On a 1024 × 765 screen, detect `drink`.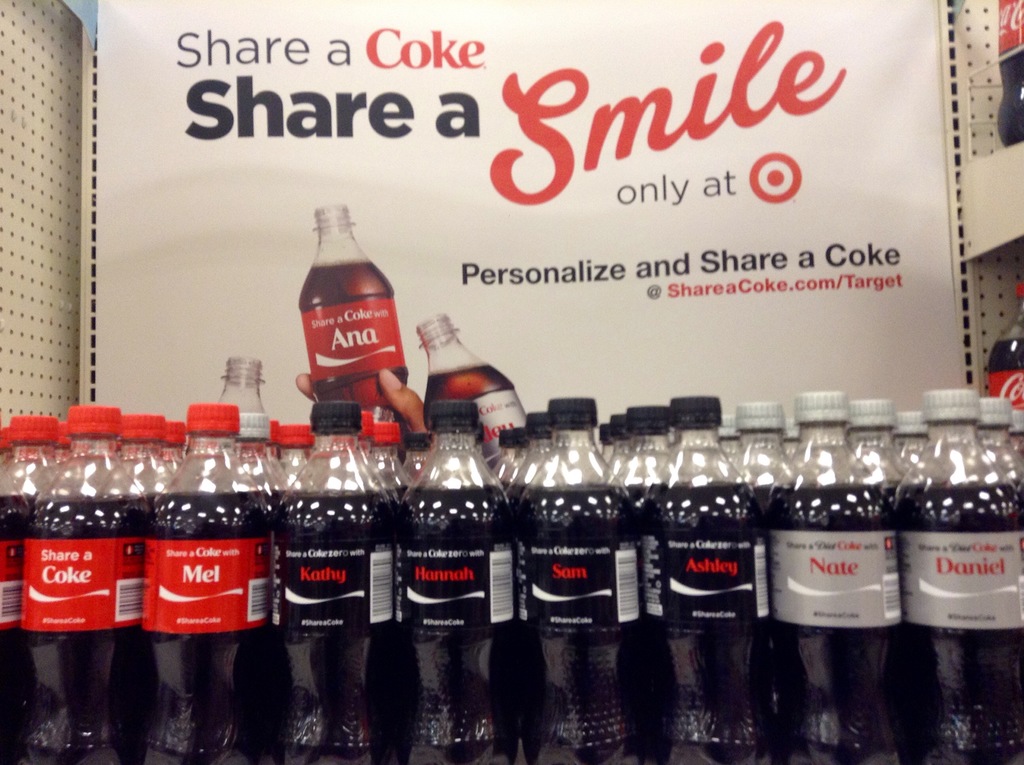
{"x1": 985, "y1": 280, "x2": 1023, "y2": 410}.
